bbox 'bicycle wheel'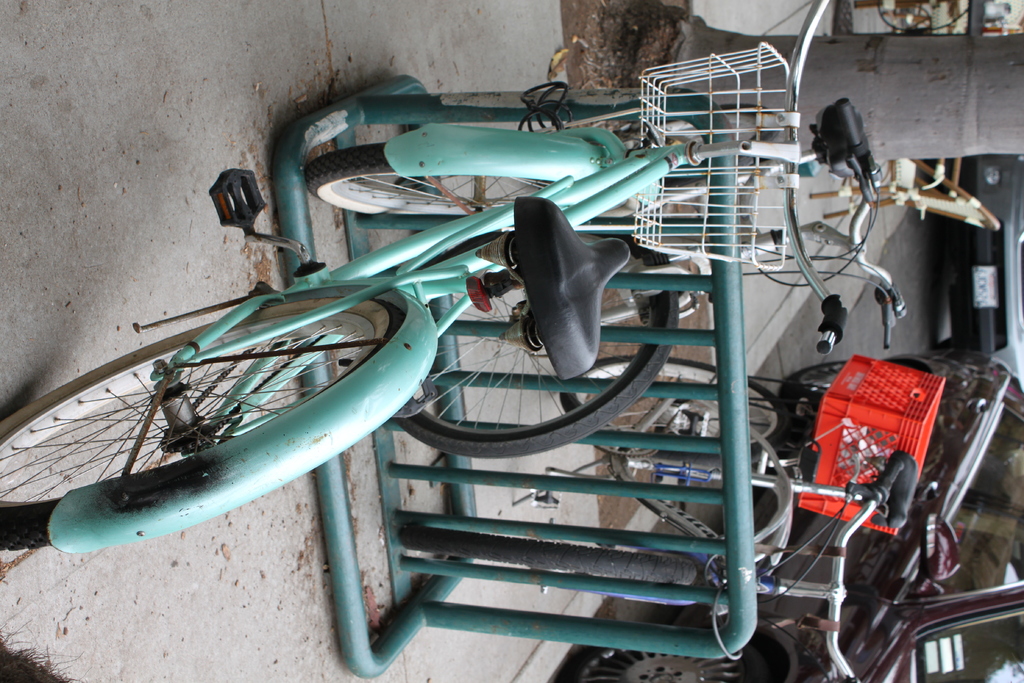
Rect(552, 621, 808, 682)
